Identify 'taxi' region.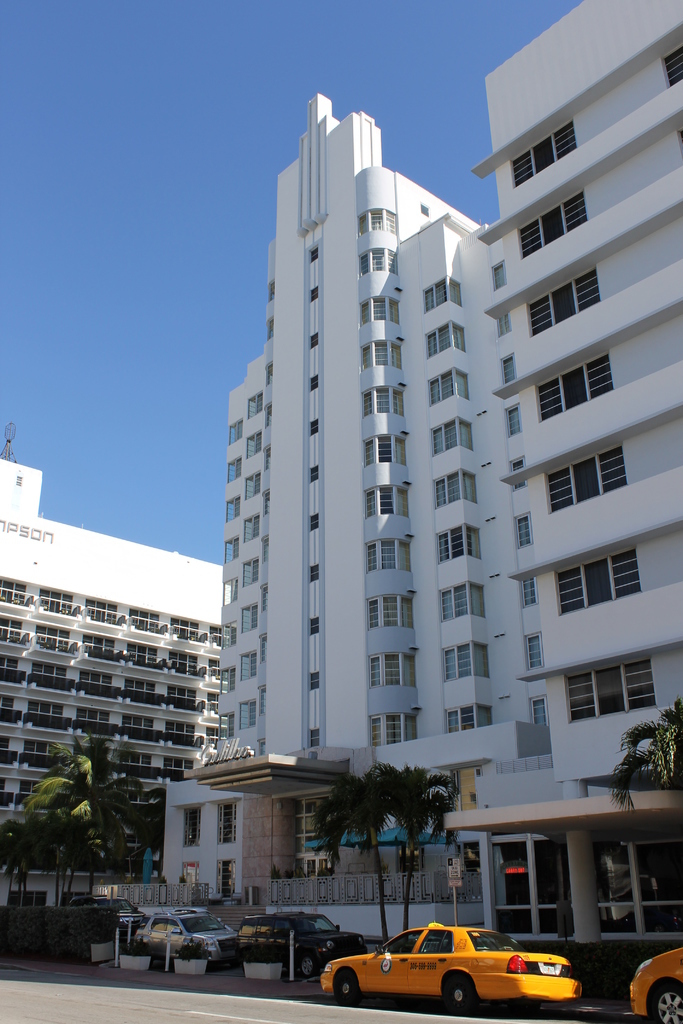
Region: pyautogui.locateOnScreen(314, 926, 588, 1010).
